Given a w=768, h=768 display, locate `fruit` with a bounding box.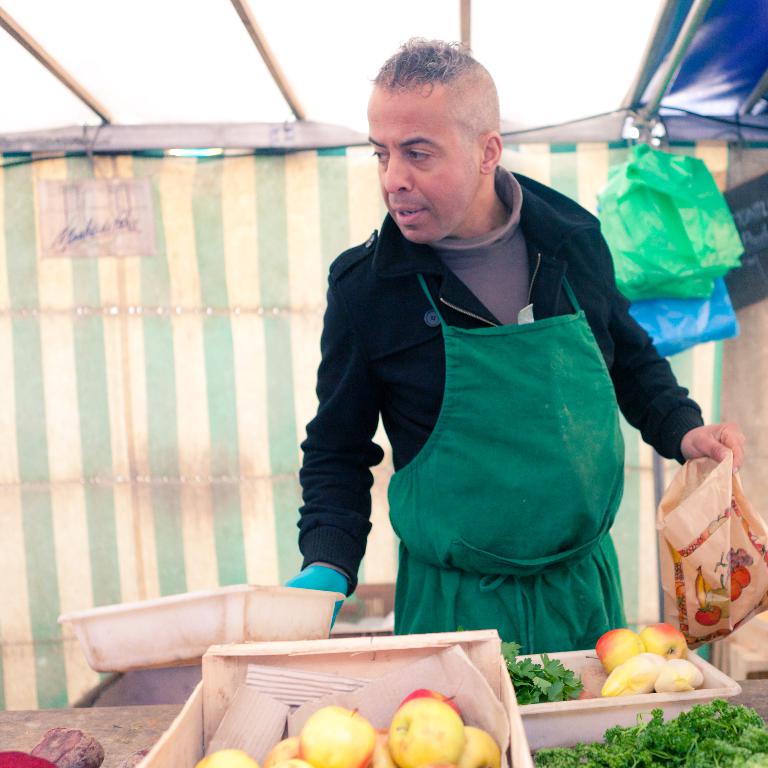
Located: 455, 726, 505, 767.
